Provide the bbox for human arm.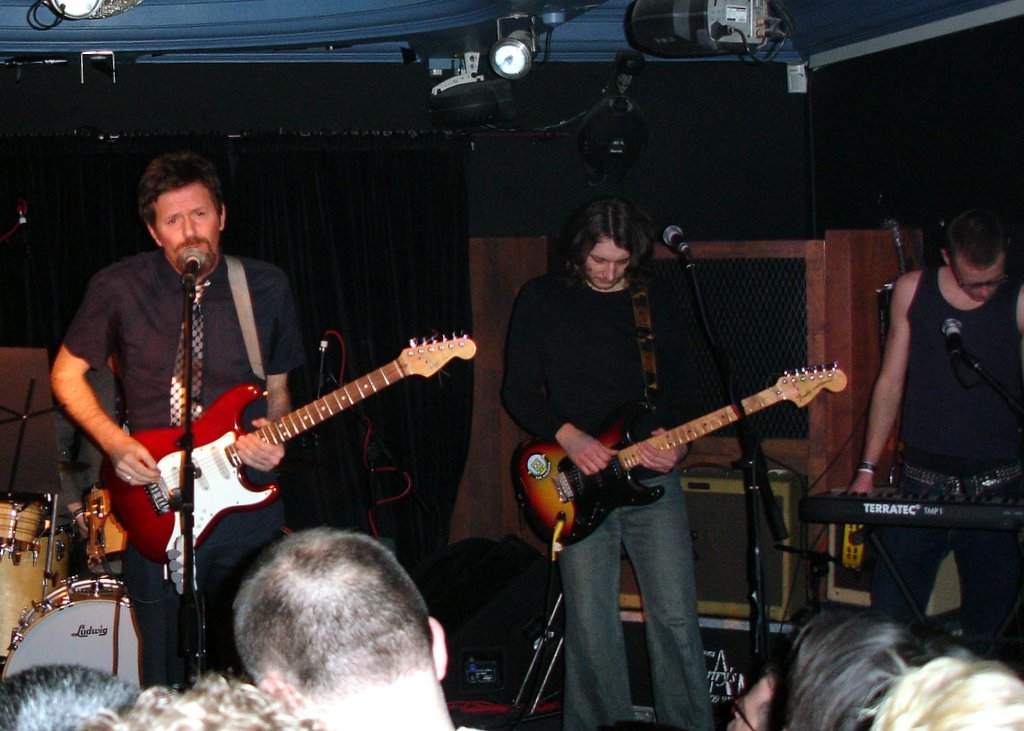
<region>224, 264, 307, 477</region>.
